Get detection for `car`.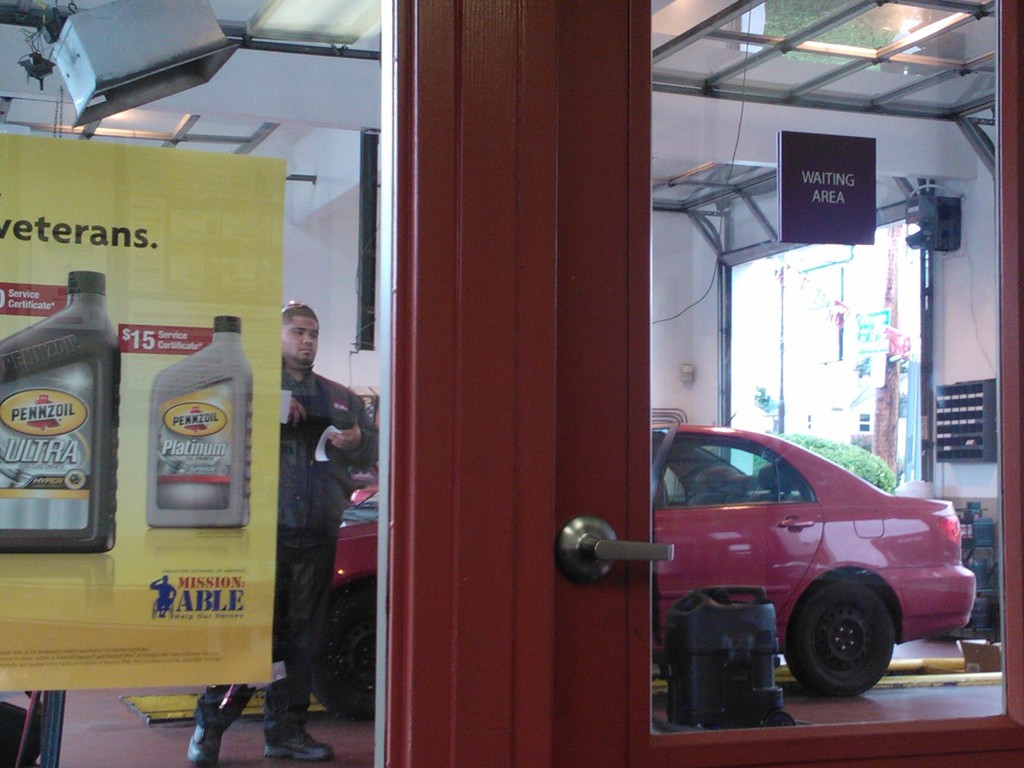
Detection: x1=309, y1=412, x2=977, y2=722.
